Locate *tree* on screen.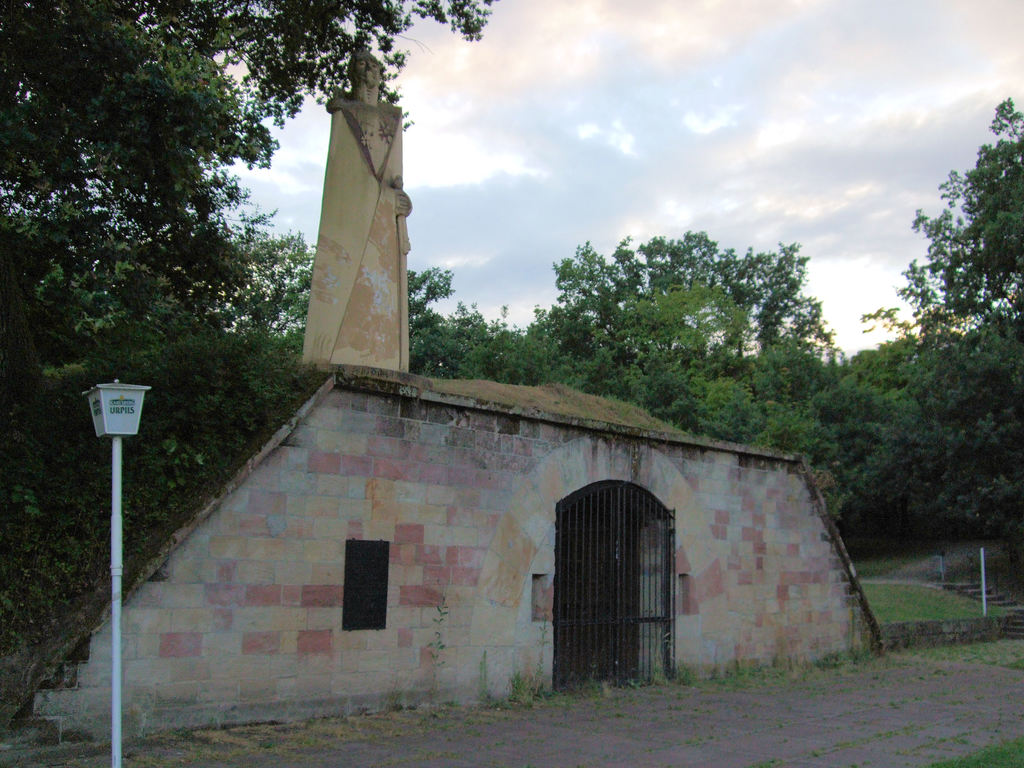
On screen at [0,0,493,514].
